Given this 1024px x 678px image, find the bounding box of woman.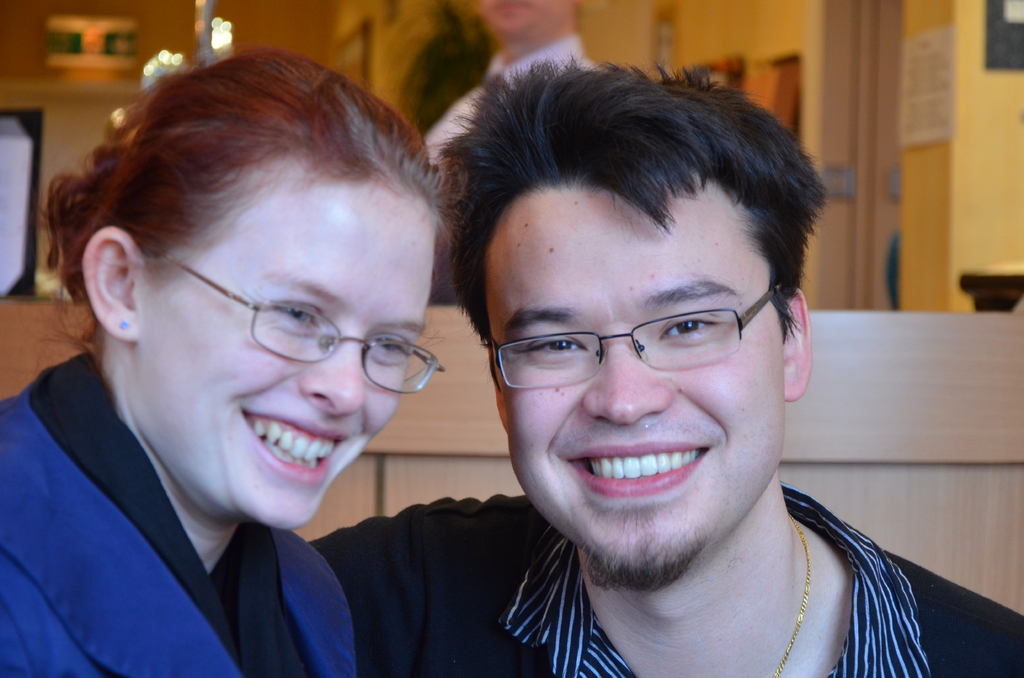
rect(0, 39, 552, 677).
